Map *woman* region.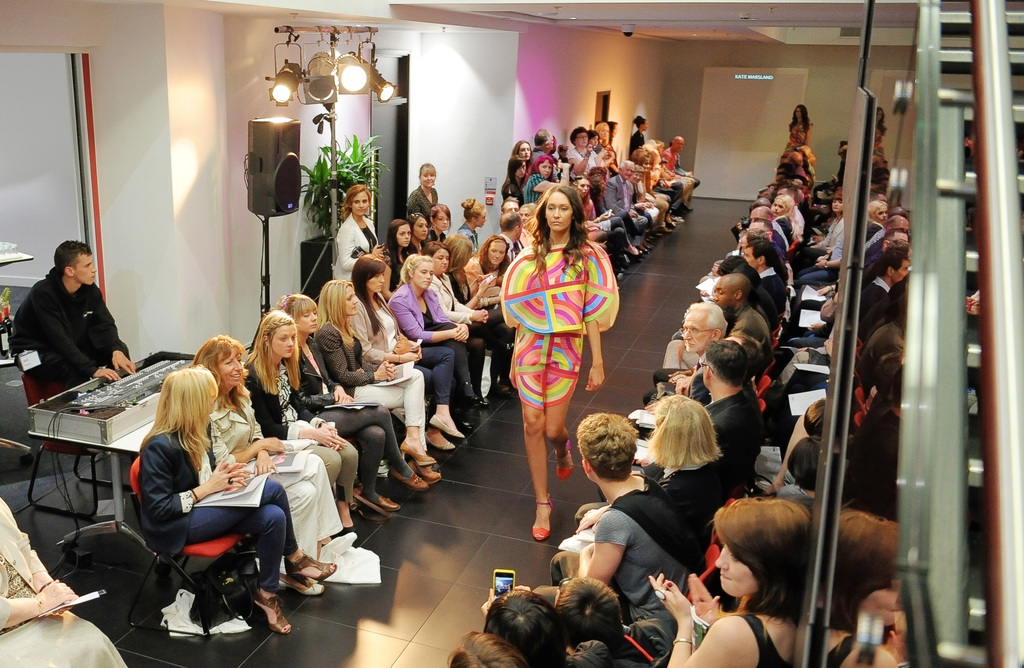
Mapped to 422,245,512,389.
